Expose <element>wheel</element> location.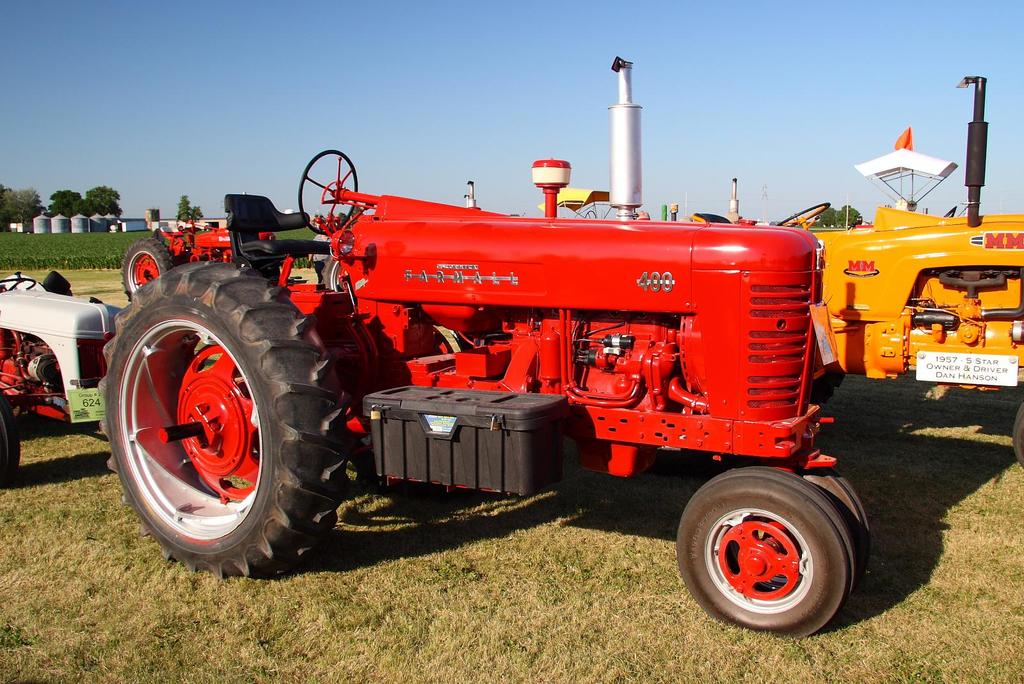
Exposed at rect(776, 198, 833, 232).
